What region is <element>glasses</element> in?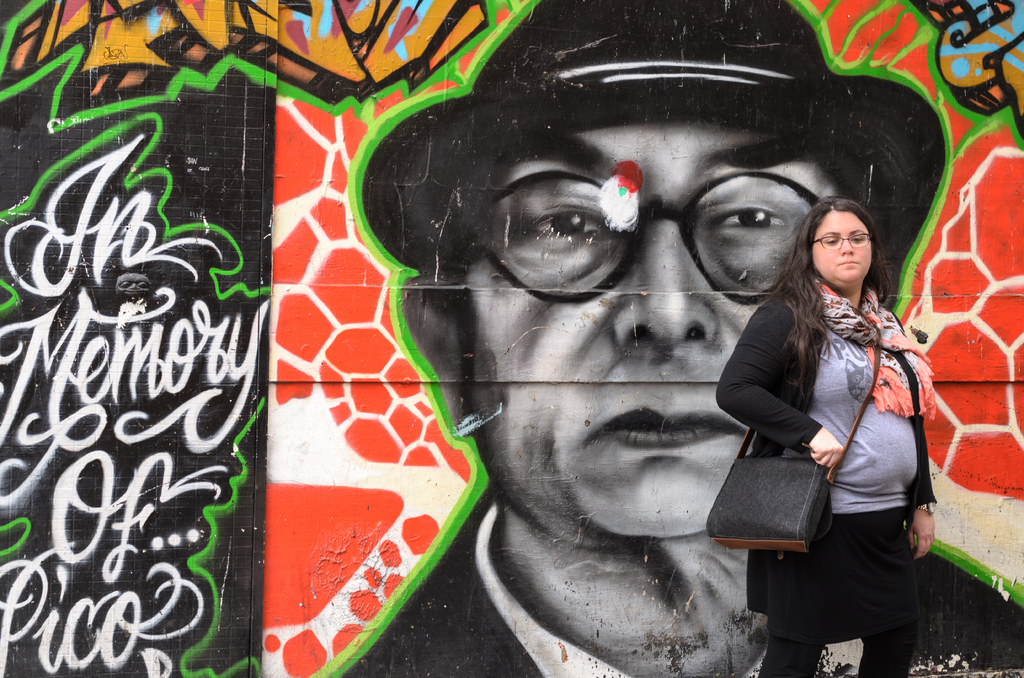
rect(412, 161, 863, 312).
